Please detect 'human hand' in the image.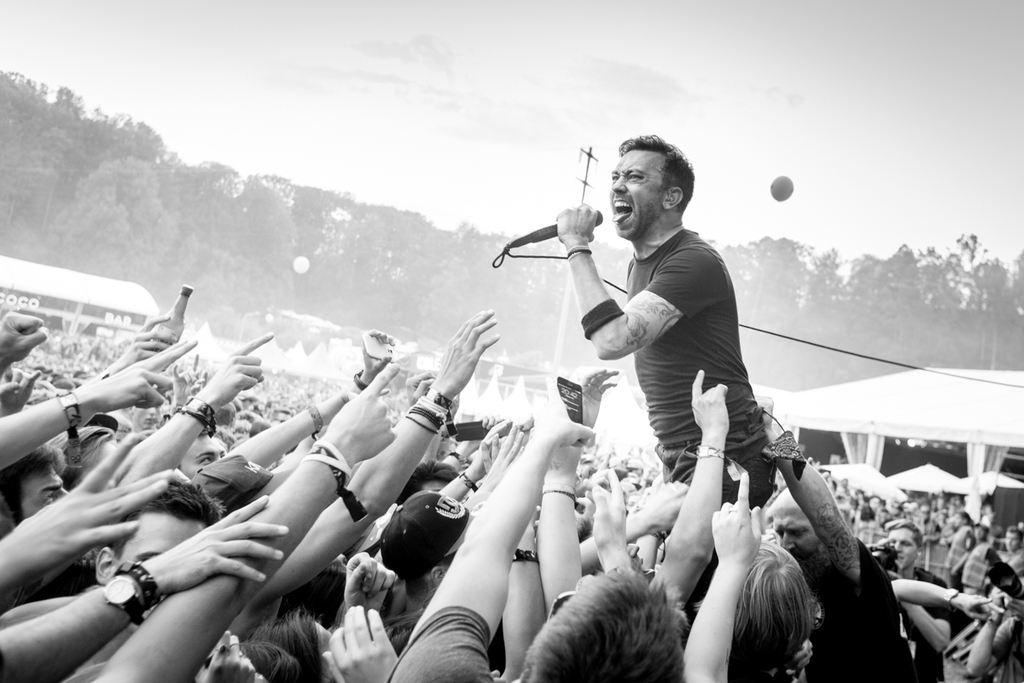
[320,604,399,682].
